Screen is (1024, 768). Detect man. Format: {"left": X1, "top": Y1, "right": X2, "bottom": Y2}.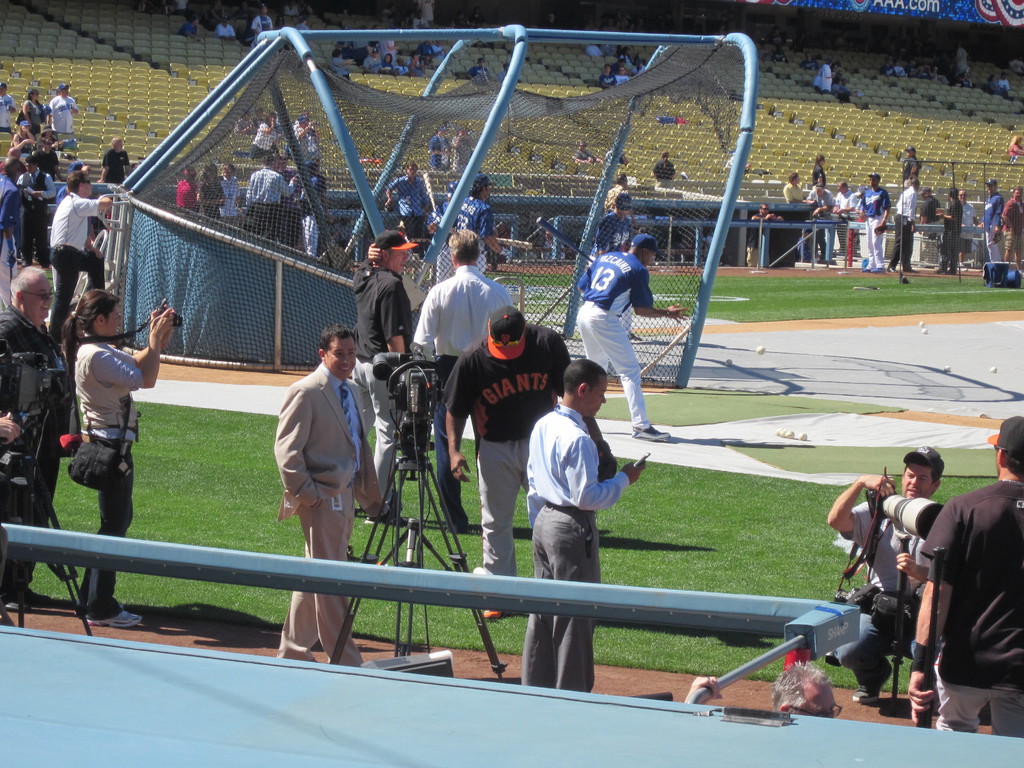
{"left": 218, "top": 164, "right": 243, "bottom": 229}.
